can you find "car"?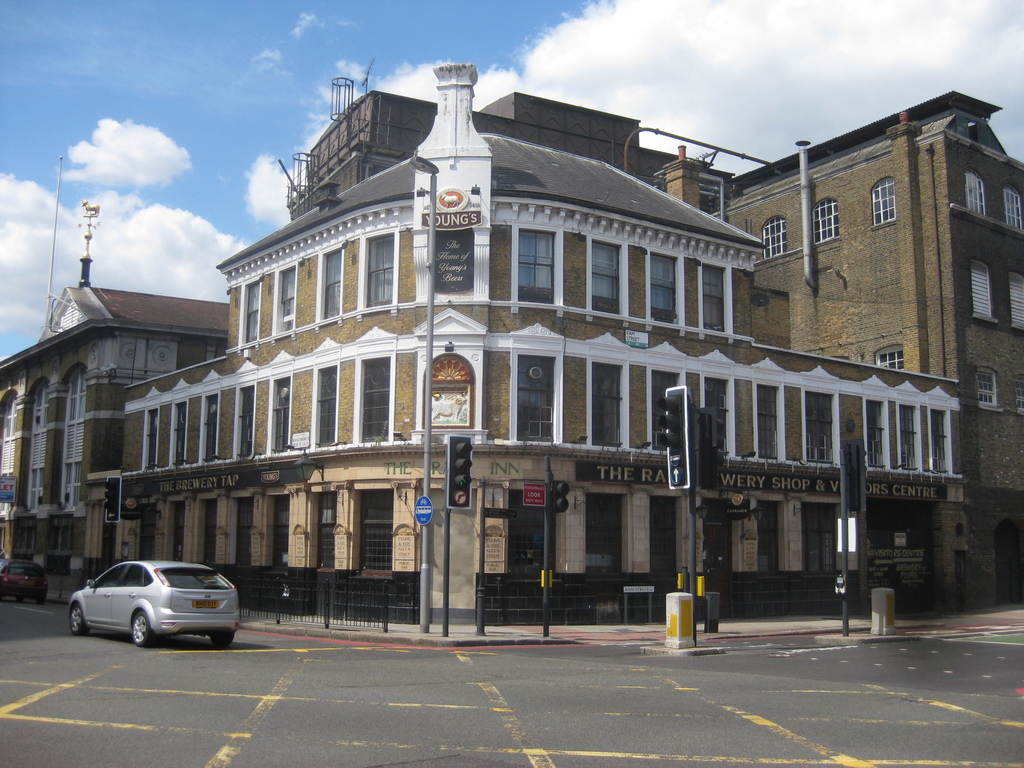
Yes, bounding box: {"x1": 72, "y1": 562, "x2": 251, "y2": 646}.
